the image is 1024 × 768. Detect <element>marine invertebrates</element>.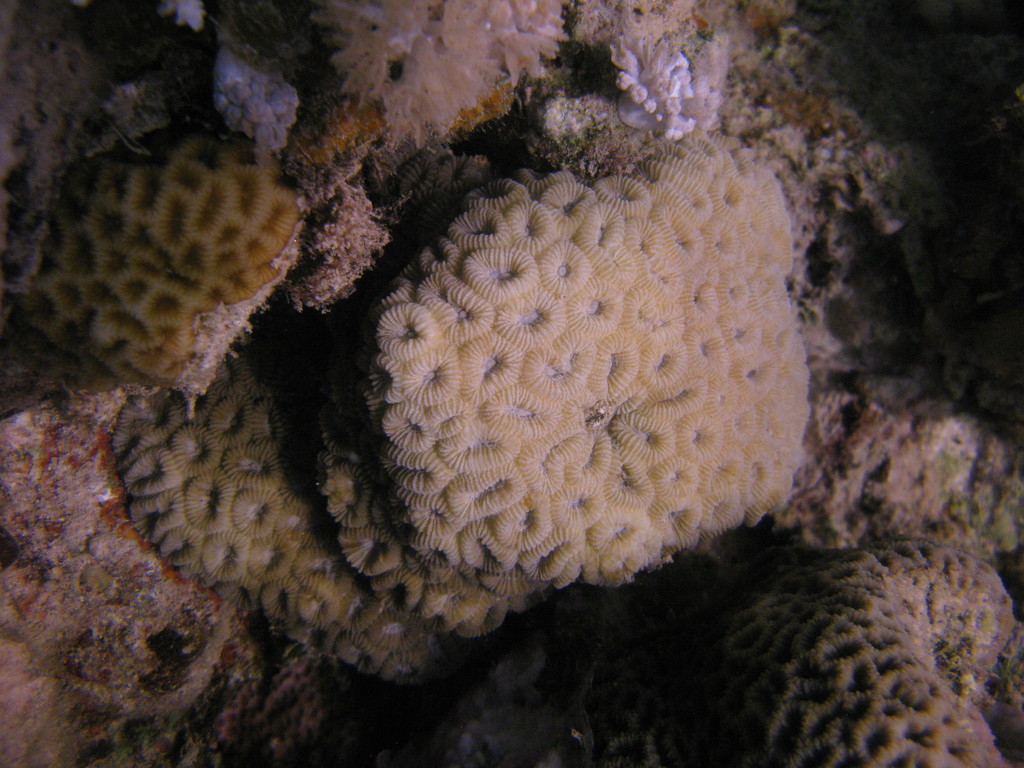
Detection: l=532, t=521, r=1014, b=767.
